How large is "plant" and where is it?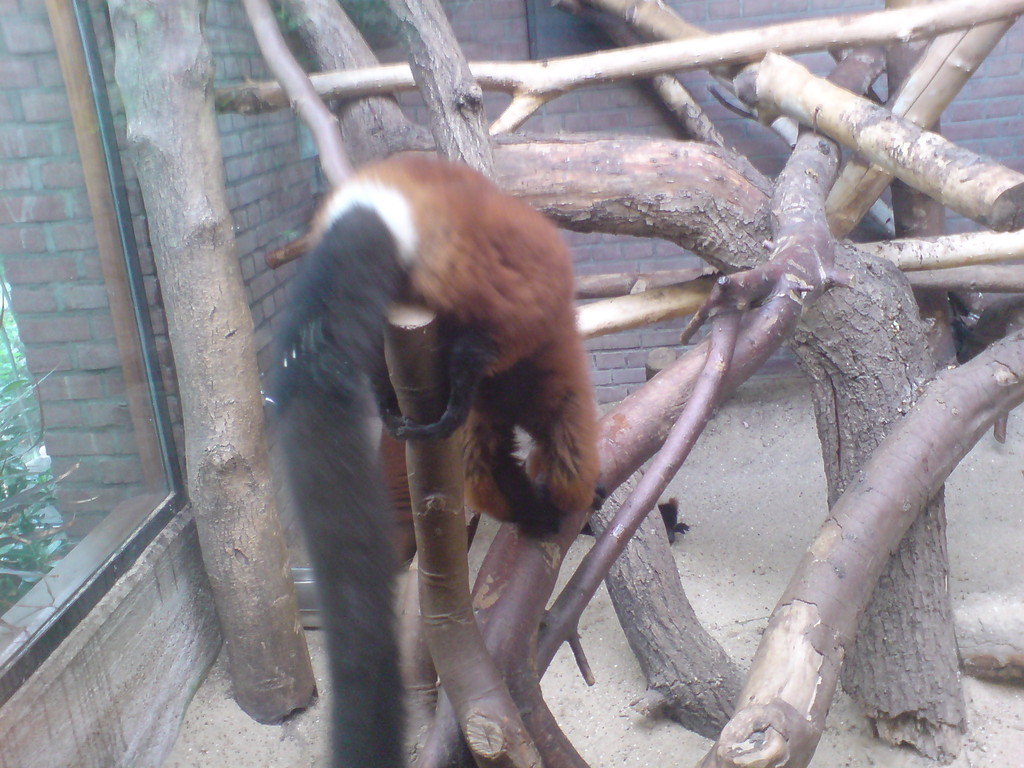
Bounding box: Rect(0, 244, 105, 628).
